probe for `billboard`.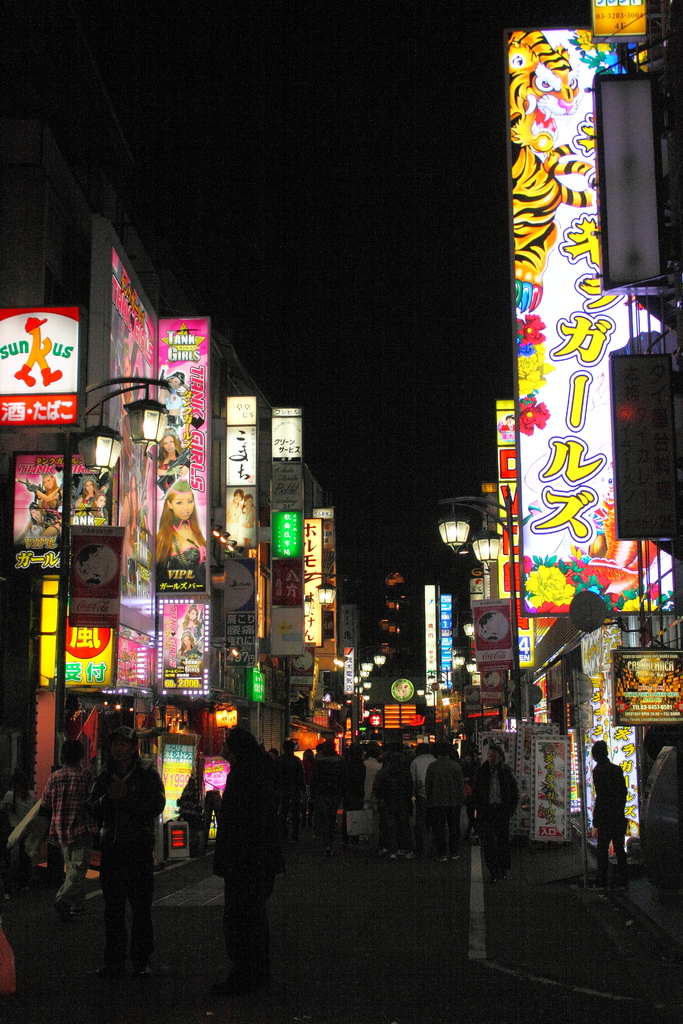
Probe result: <region>304, 514, 321, 575</region>.
